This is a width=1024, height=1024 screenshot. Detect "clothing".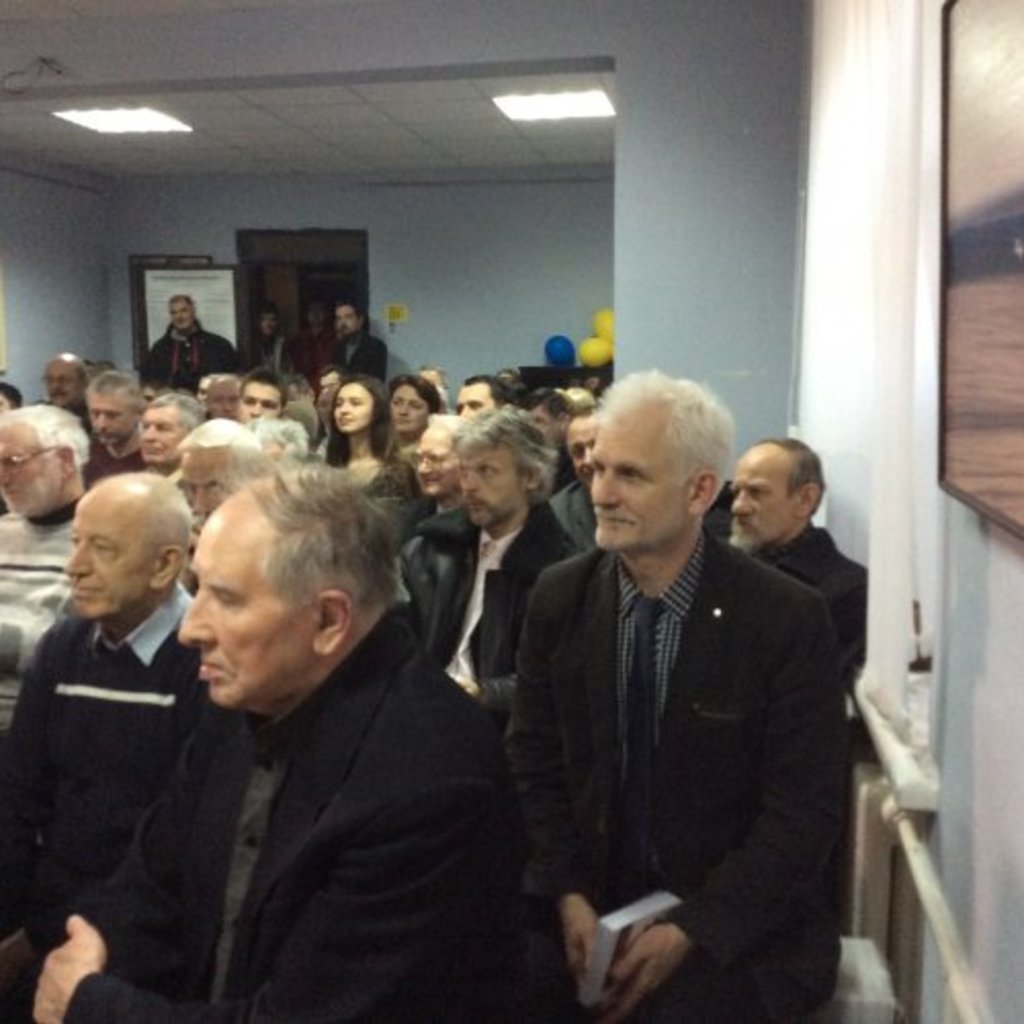
[141, 322, 227, 393].
